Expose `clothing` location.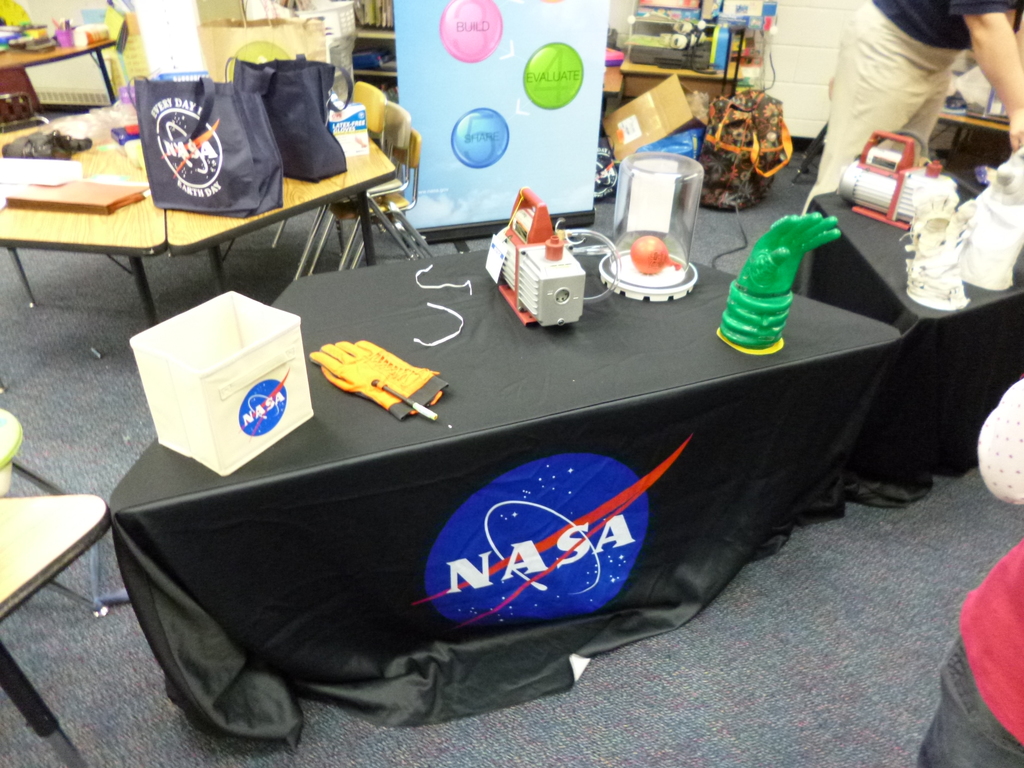
Exposed at rect(794, 4, 957, 211).
